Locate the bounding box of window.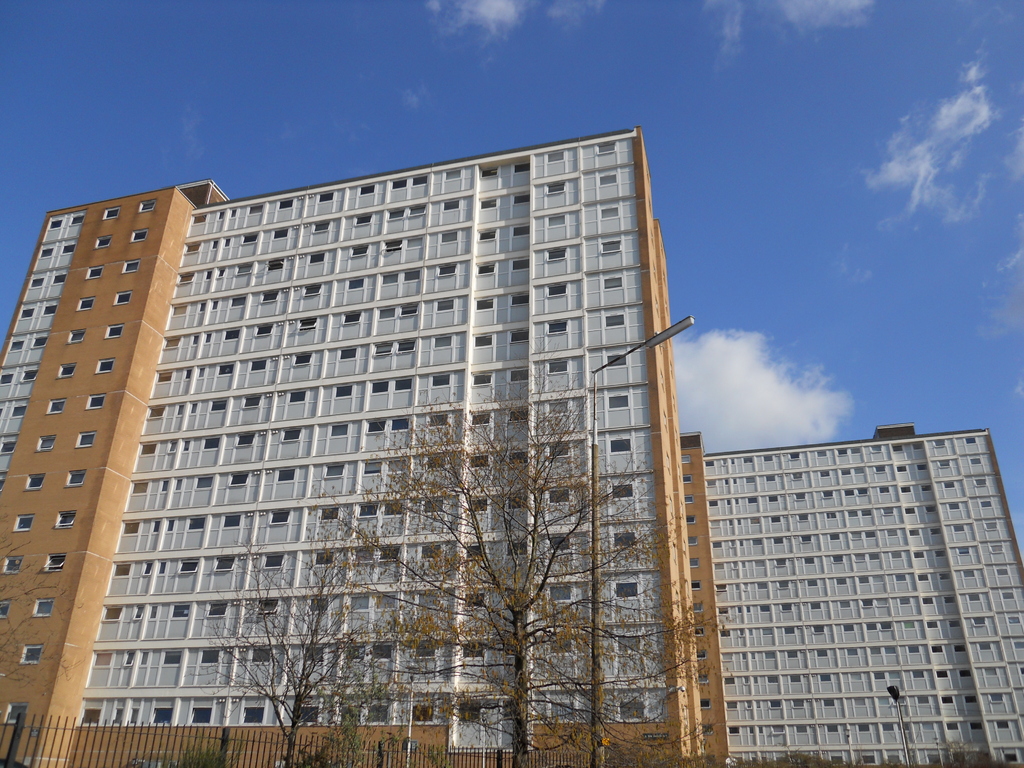
Bounding box: Rect(319, 193, 333, 200).
